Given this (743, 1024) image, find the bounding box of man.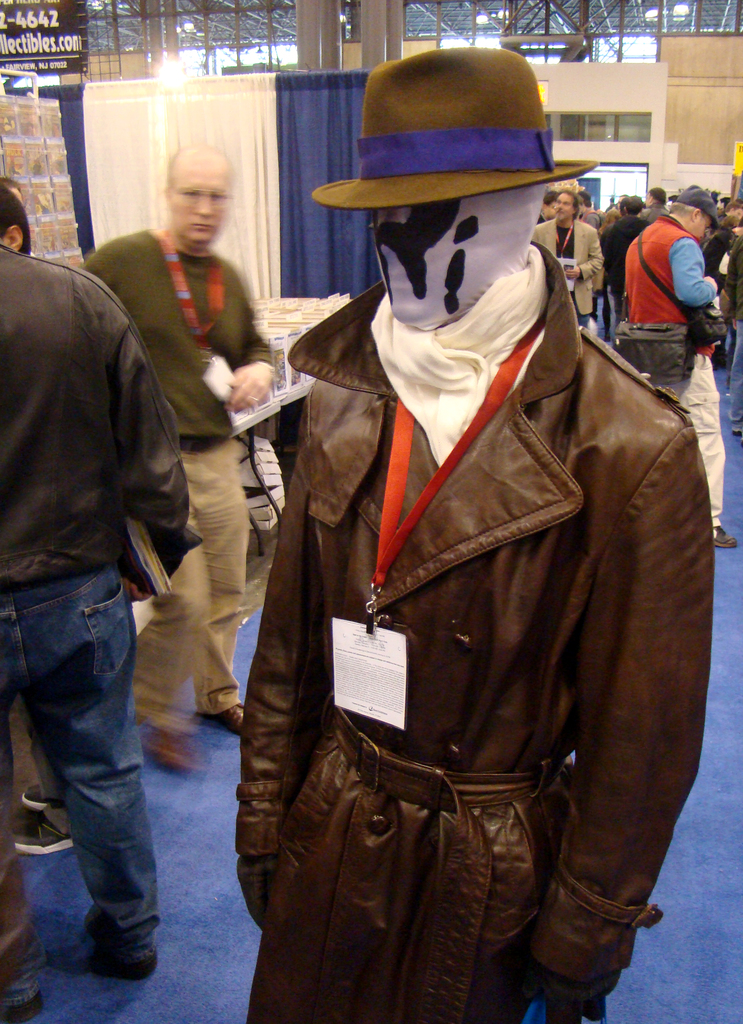
0:190:186:1019.
